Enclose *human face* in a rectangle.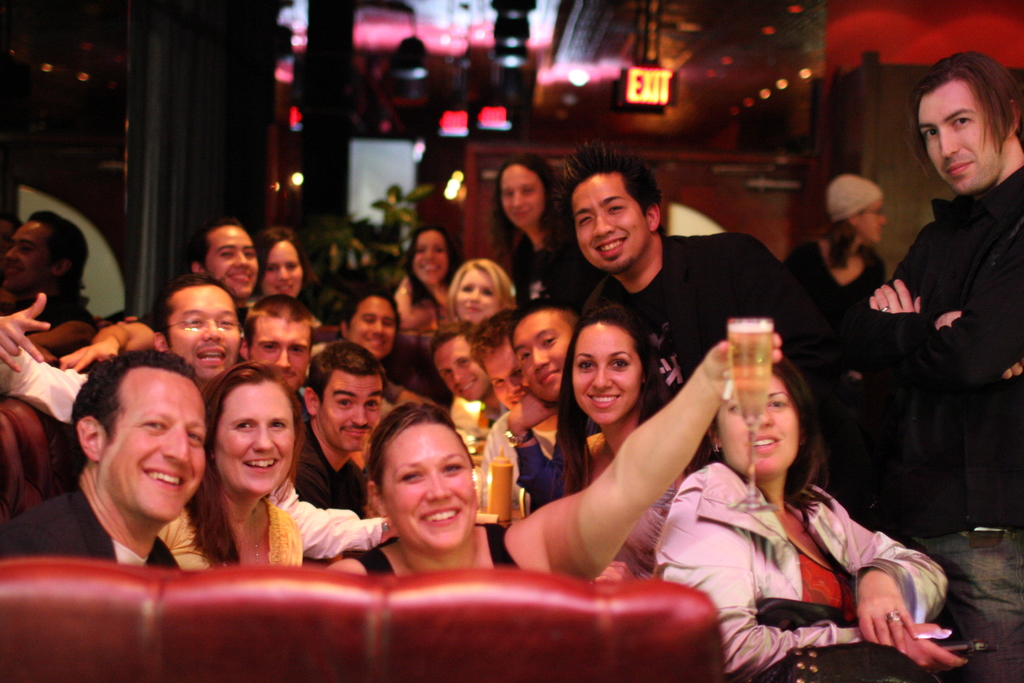
rect(433, 336, 483, 400).
